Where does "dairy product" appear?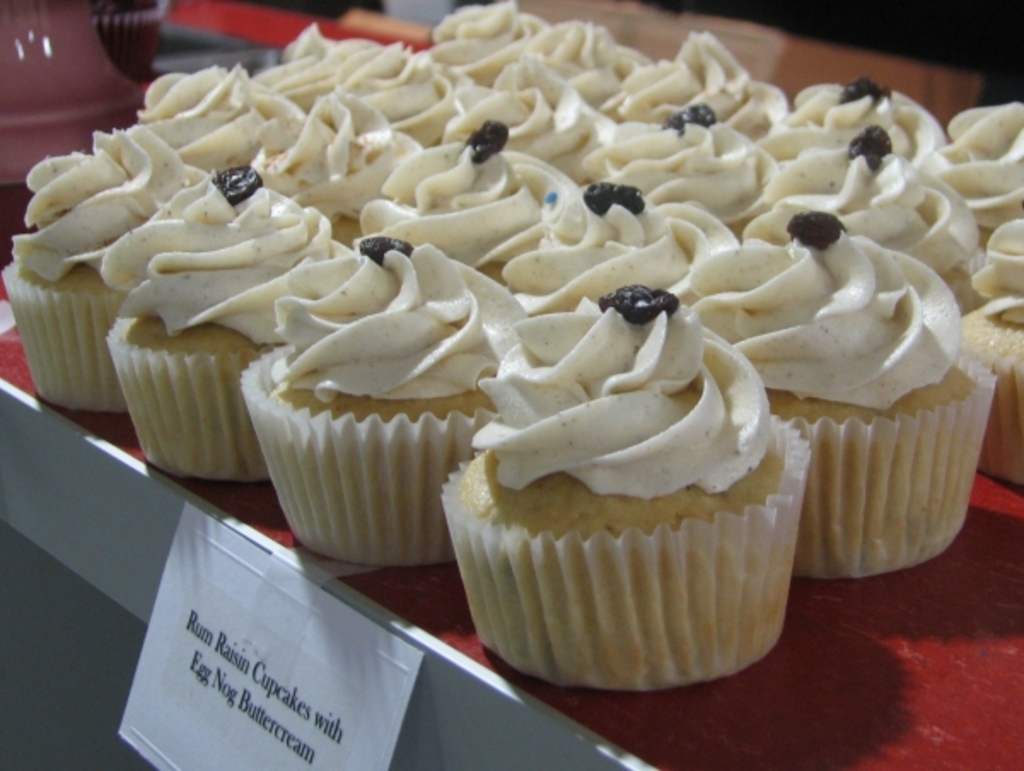
Appears at [x1=498, y1=179, x2=754, y2=310].
